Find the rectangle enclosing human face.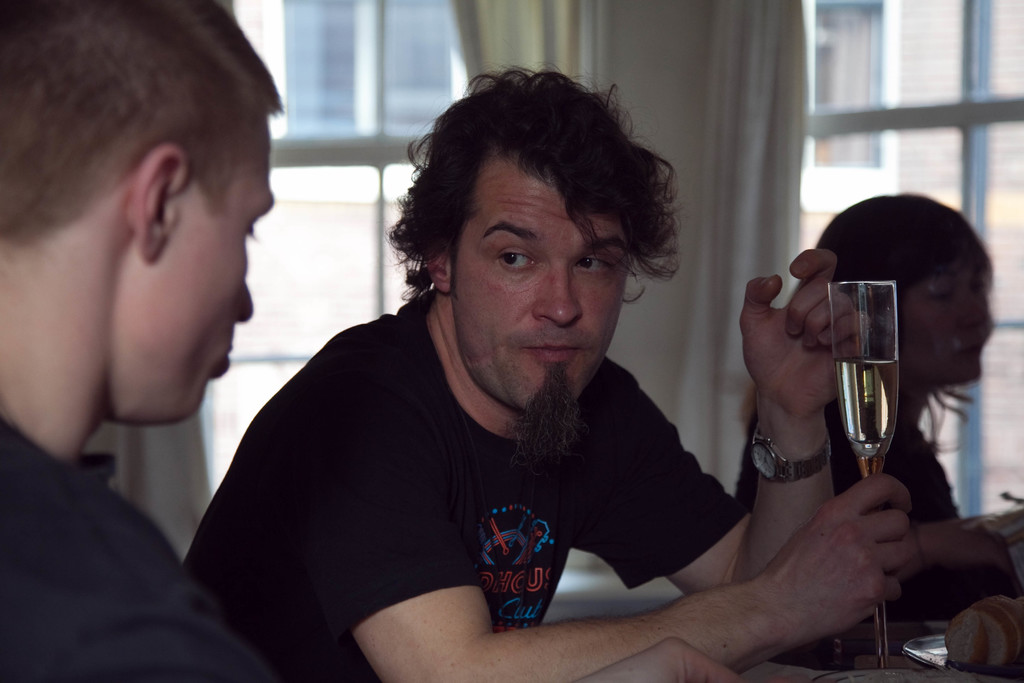
box(912, 275, 991, 386).
